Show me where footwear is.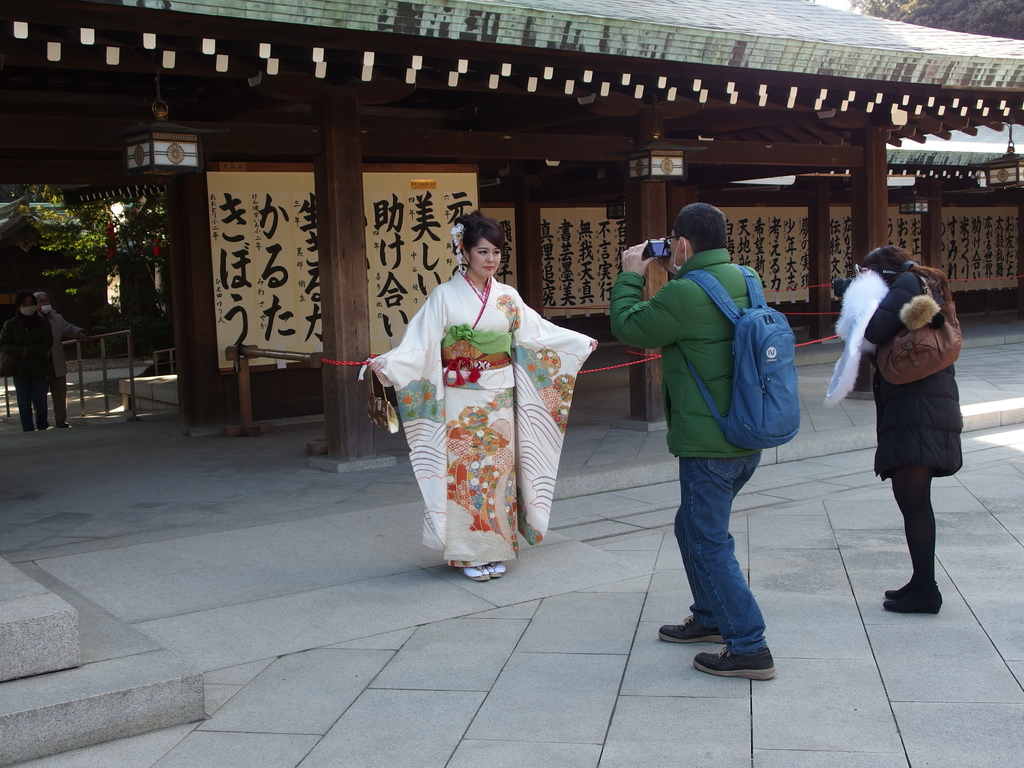
footwear is at bbox(485, 559, 511, 580).
